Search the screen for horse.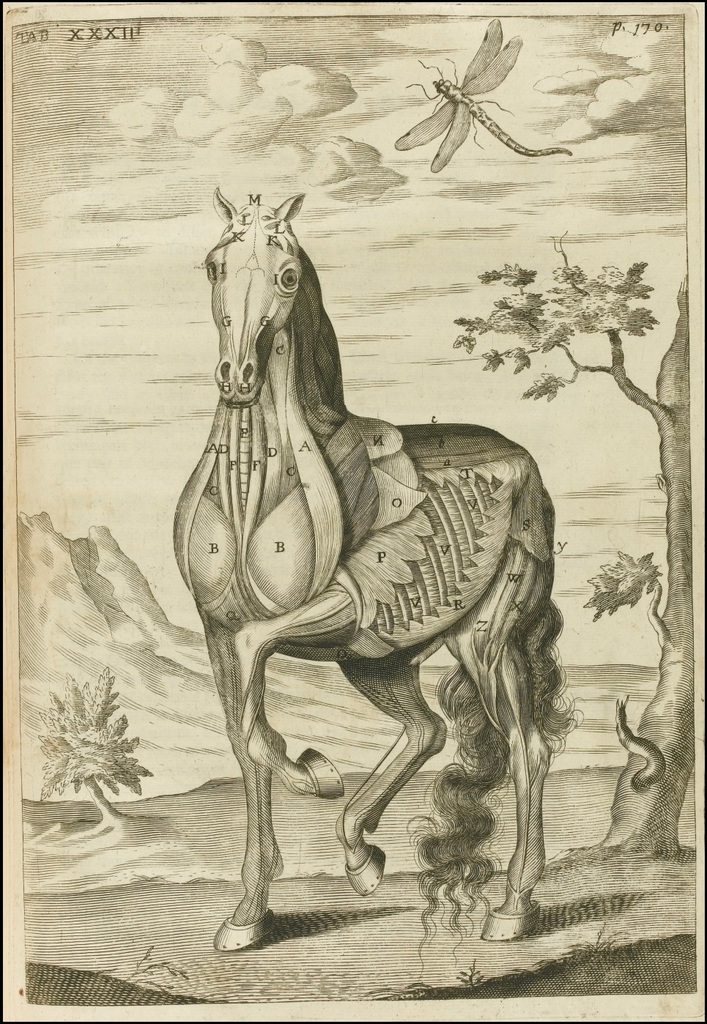
Found at x1=169 y1=181 x2=587 y2=945.
